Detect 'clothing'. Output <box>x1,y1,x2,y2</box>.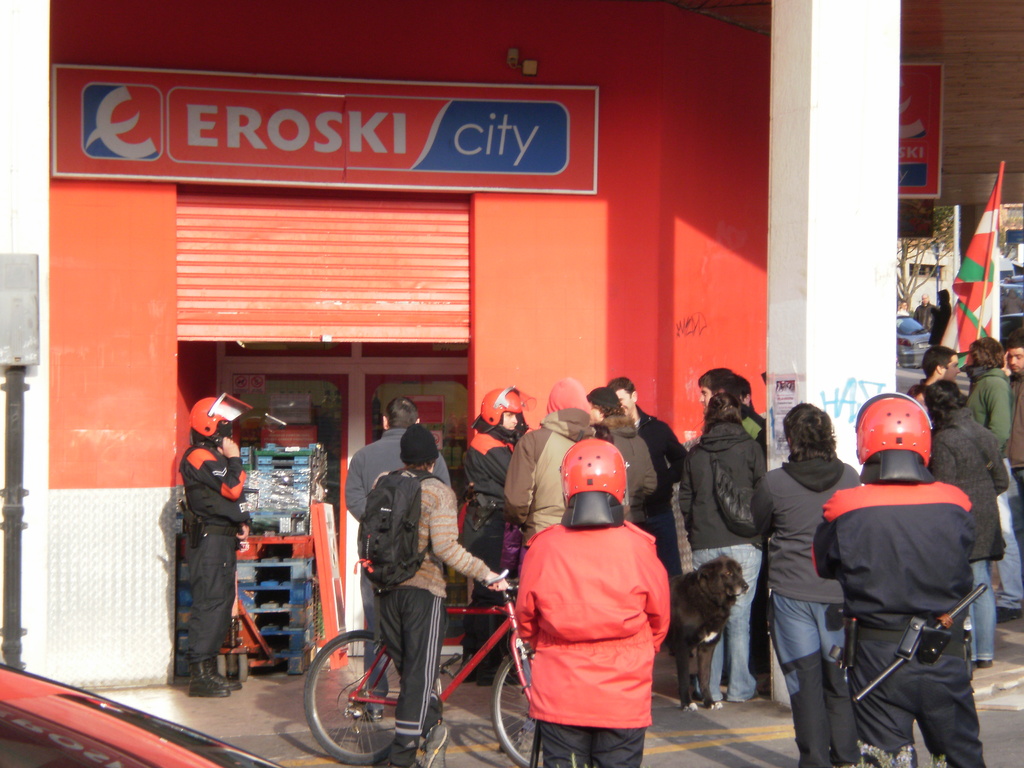
<box>632,409,694,569</box>.
